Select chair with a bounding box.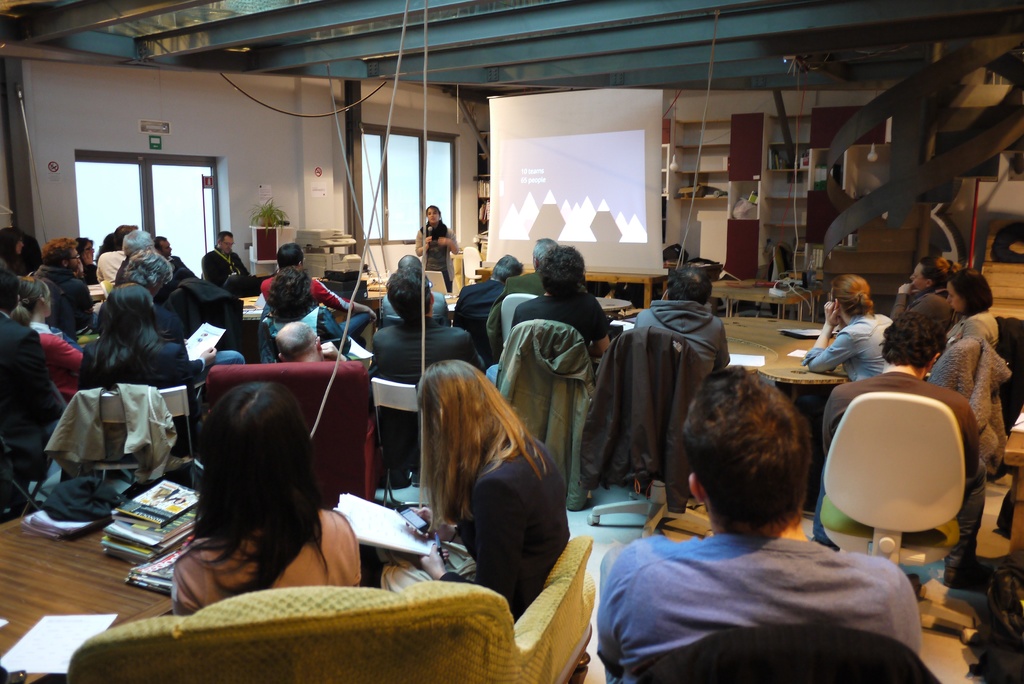
(0, 439, 61, 519).
